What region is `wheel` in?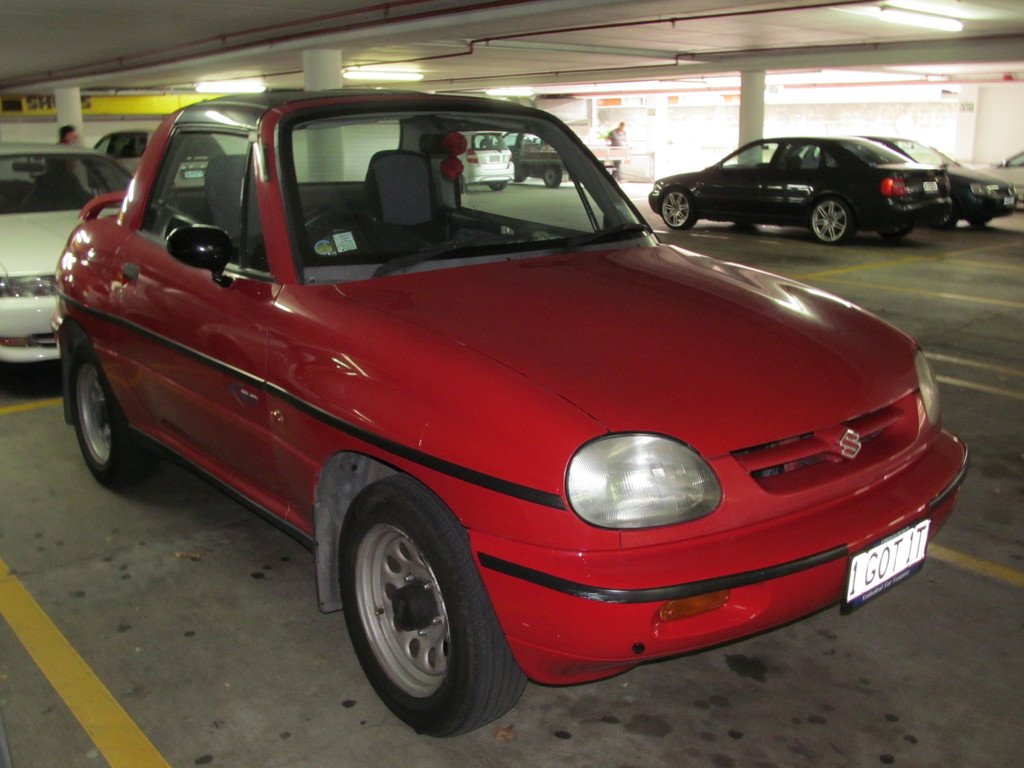
(348, 502, 504, 732).
